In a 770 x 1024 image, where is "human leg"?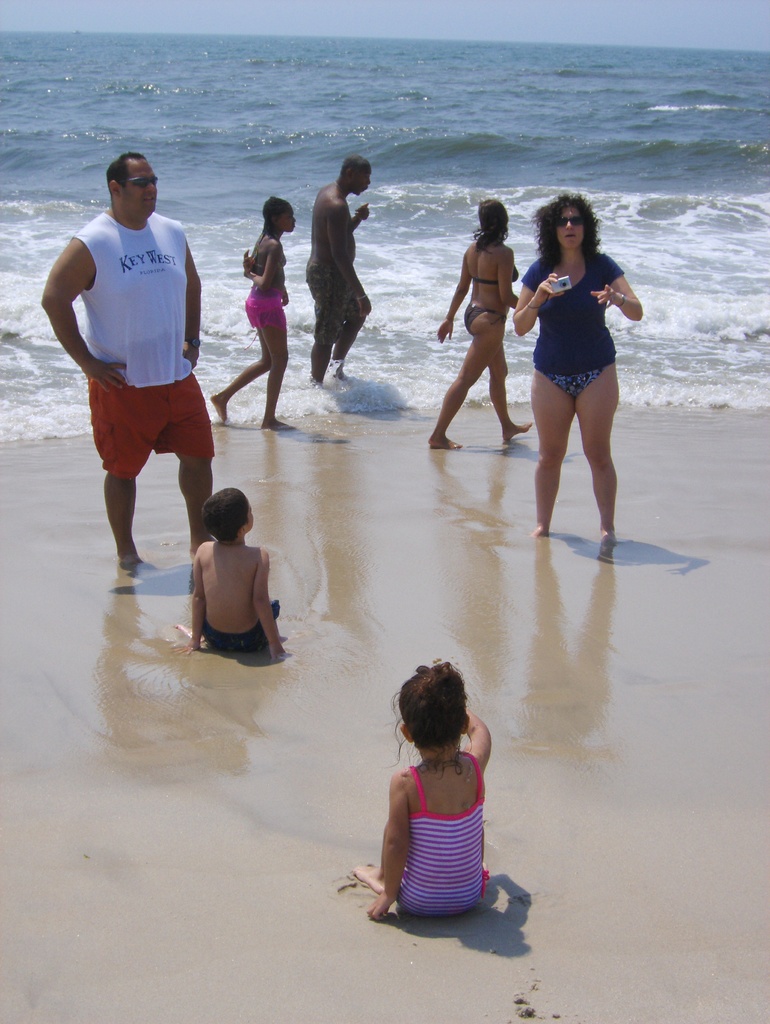
locate(536, 371, 572, 539).
